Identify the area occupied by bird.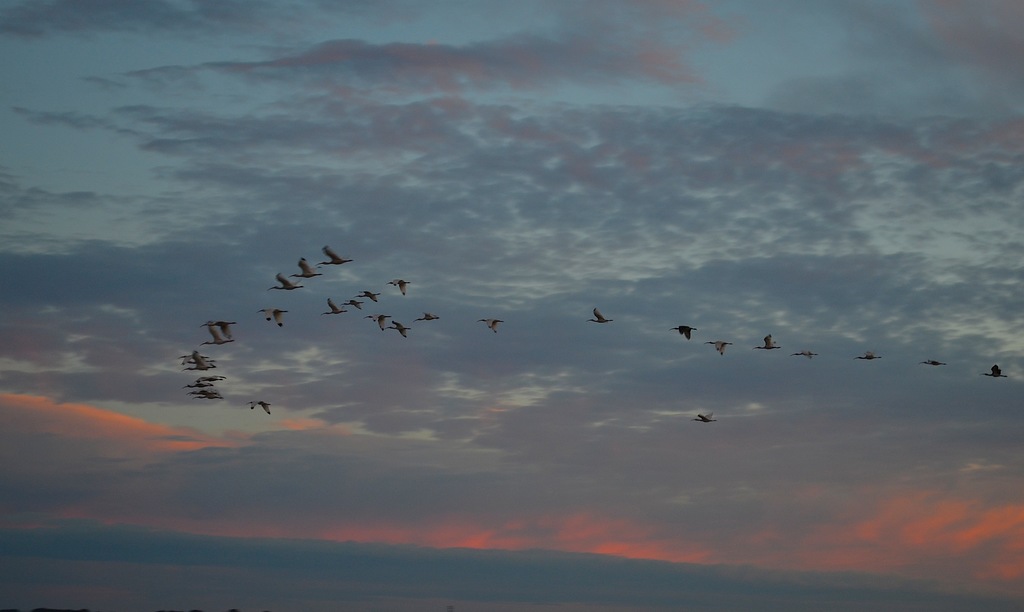
Area: left=373, top=316, right=390, bottom=334.
